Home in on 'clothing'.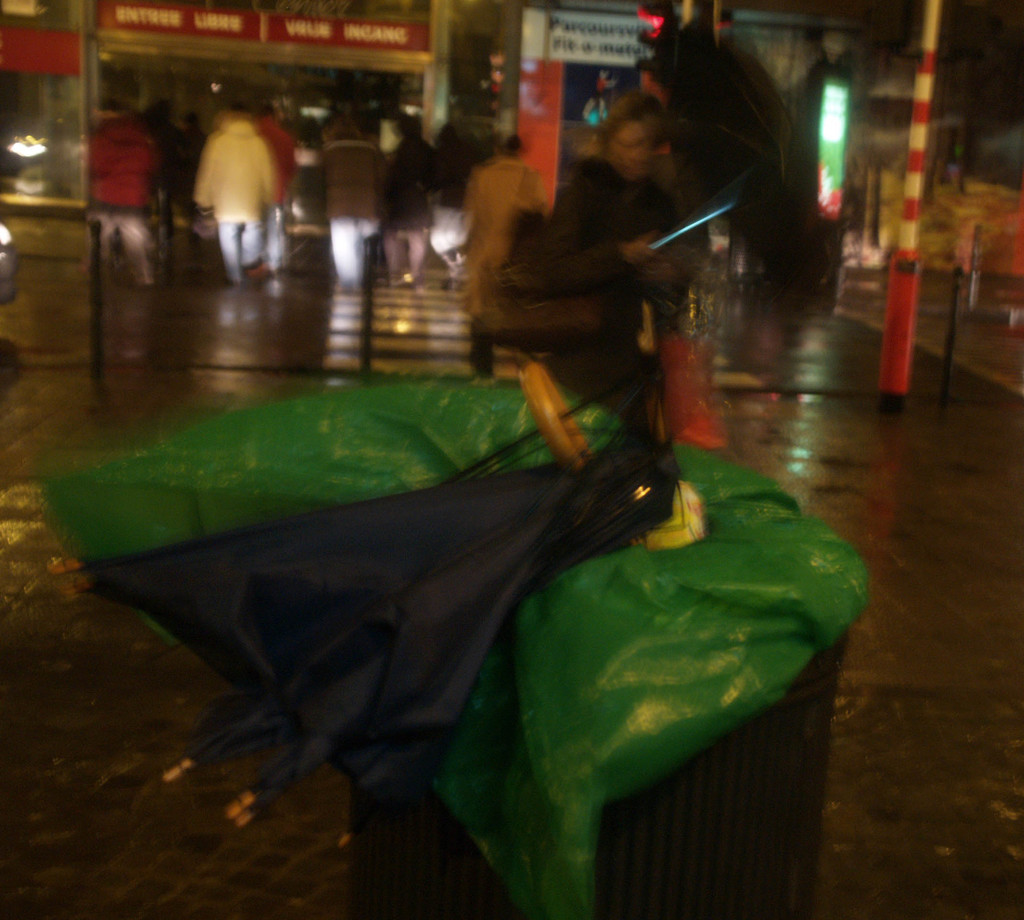
Homed in at pyautogui.locateOnScreen(197, 121, 276, 281).
